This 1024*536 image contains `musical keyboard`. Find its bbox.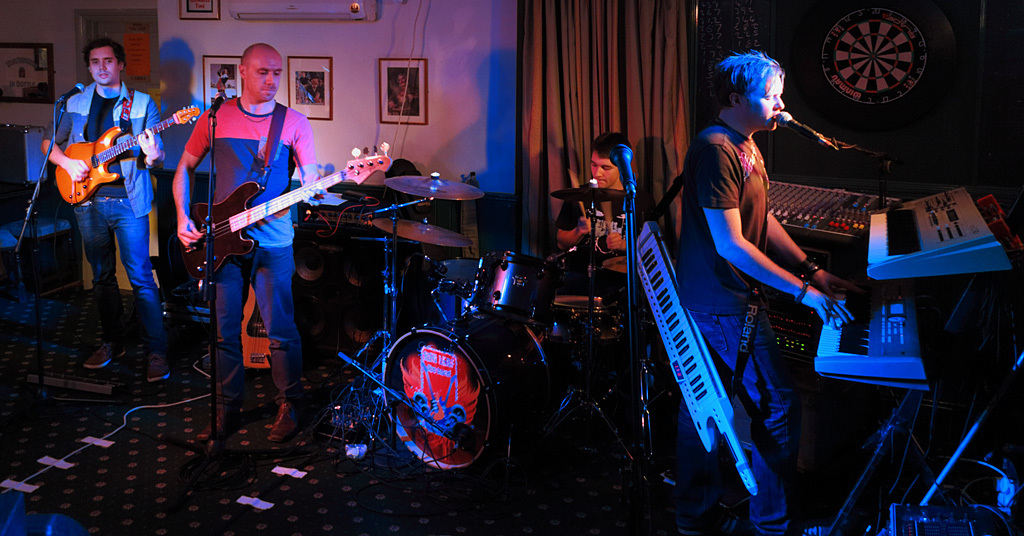
BBox(809, 276, 940, 393).
